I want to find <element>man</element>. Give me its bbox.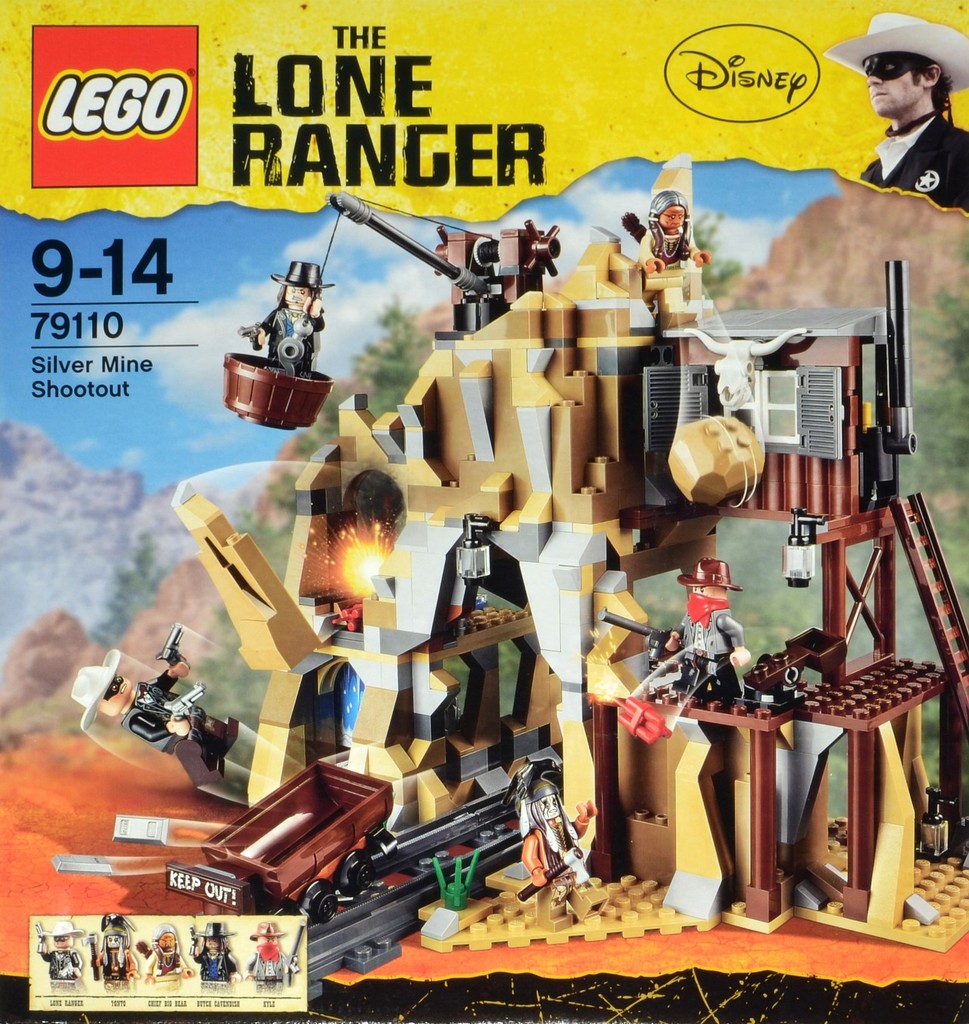
(left=148, top=926, right=191, bottom=985).
